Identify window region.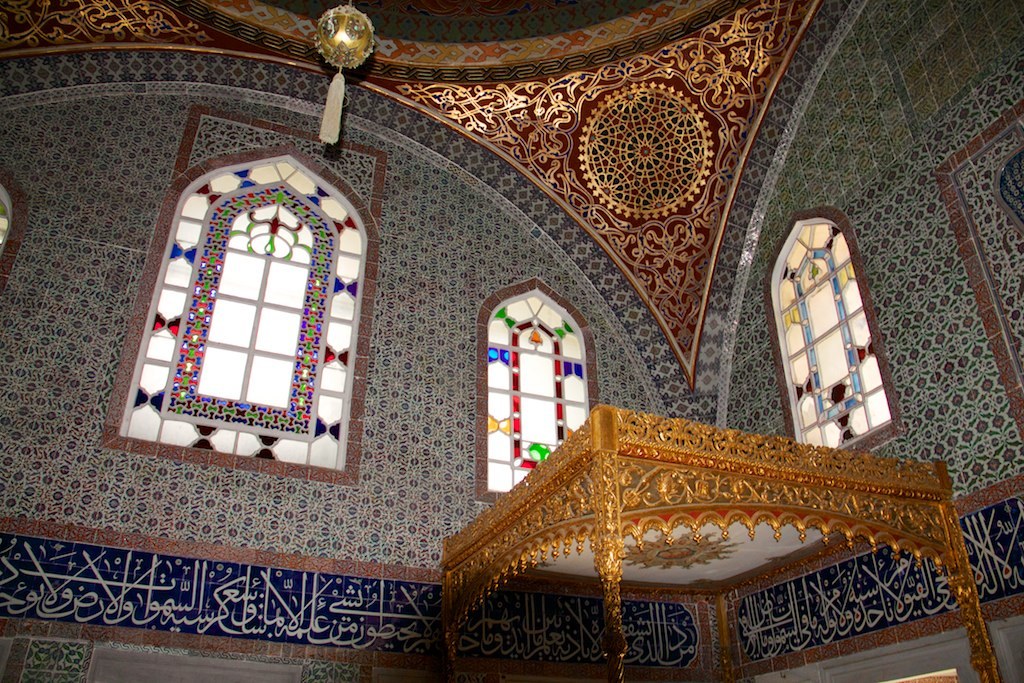
Region: 484:273:599:495.
